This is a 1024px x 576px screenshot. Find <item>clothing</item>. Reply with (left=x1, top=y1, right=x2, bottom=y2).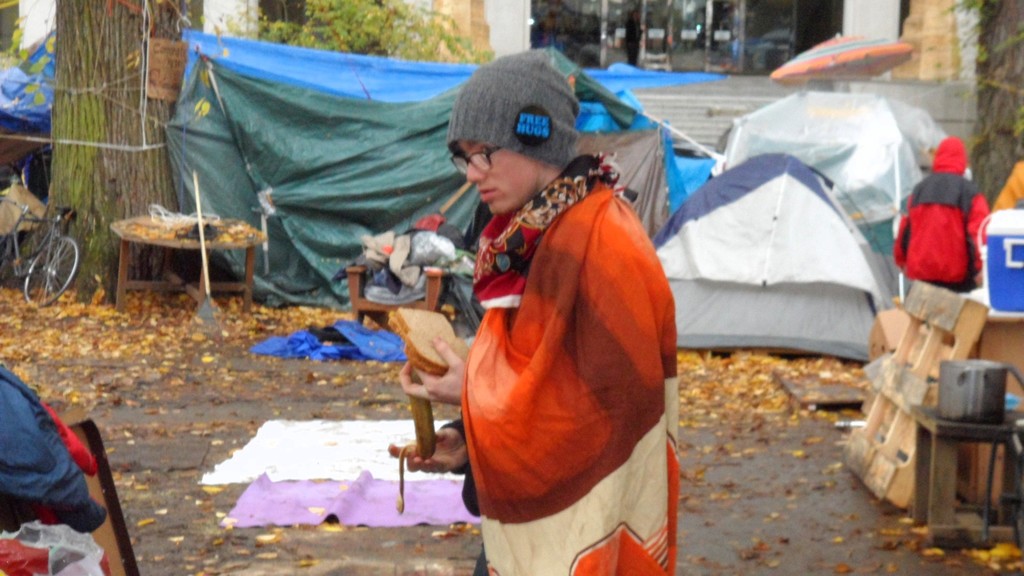
(left=0, top=360, right=125, bottom=575).
